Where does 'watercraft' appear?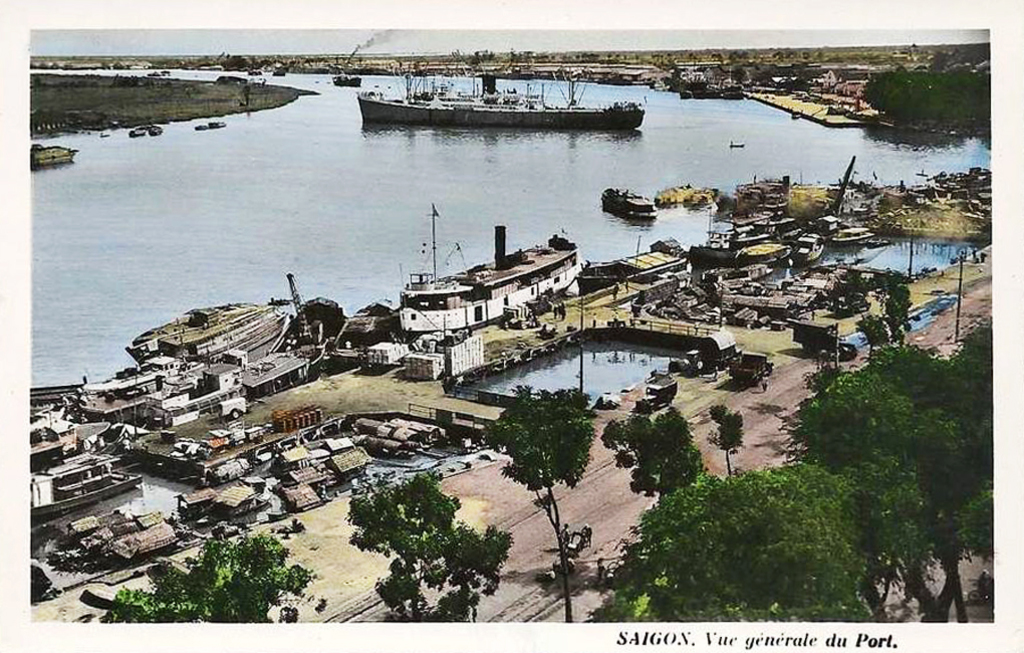
Appears at box=[149, 119, 161, 135].
